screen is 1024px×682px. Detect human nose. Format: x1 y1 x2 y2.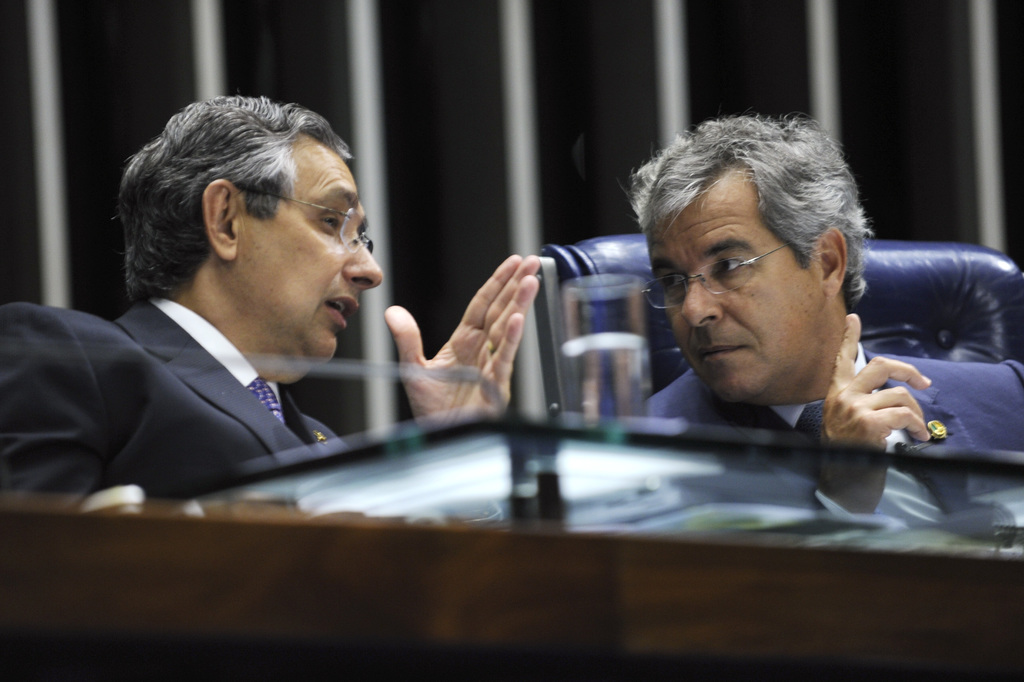
679 271 722 327.
